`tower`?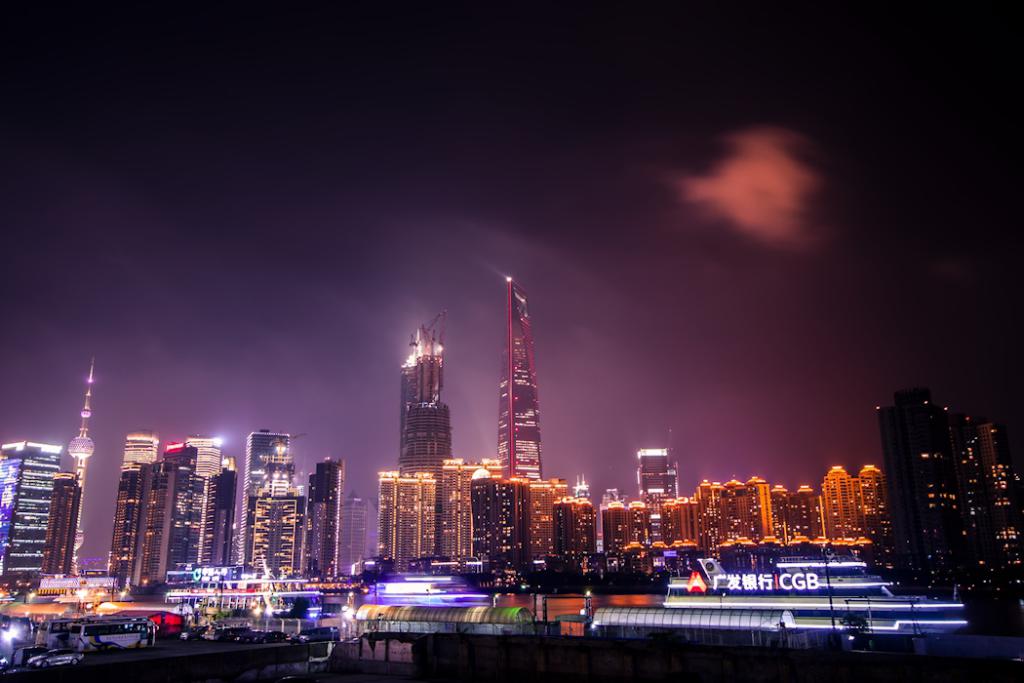
{"left": 37, "top": 467, "right": 85, "bottom": 580}
